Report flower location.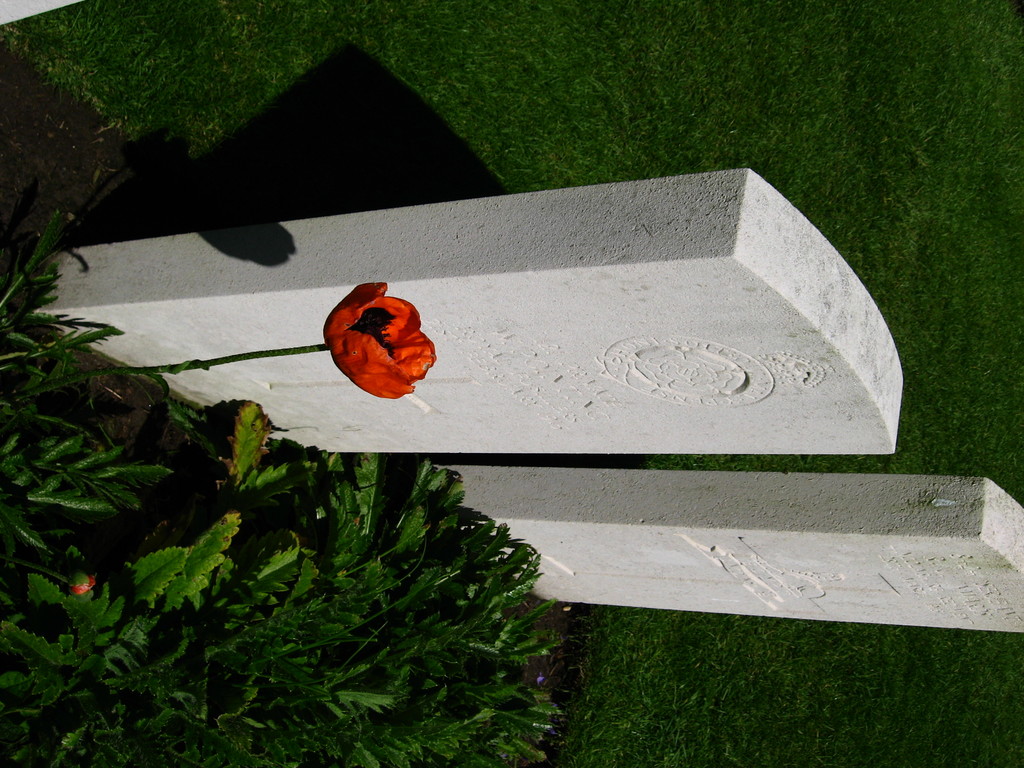
Report: rect(70, 573, 93, 598).
